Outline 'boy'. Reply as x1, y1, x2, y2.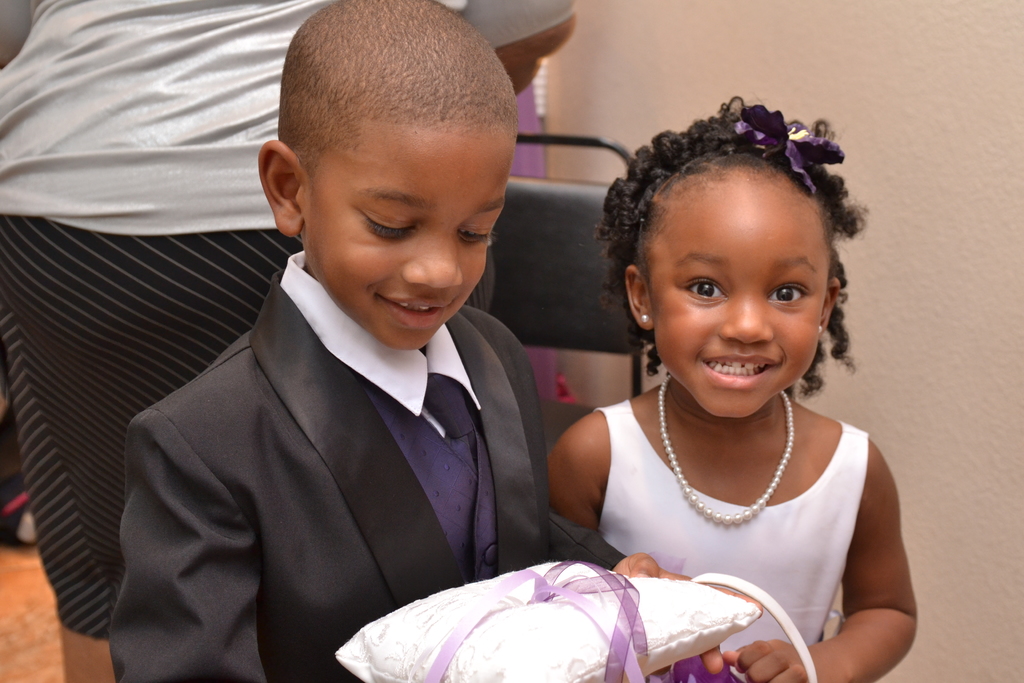
106, 8, 589, 671.
